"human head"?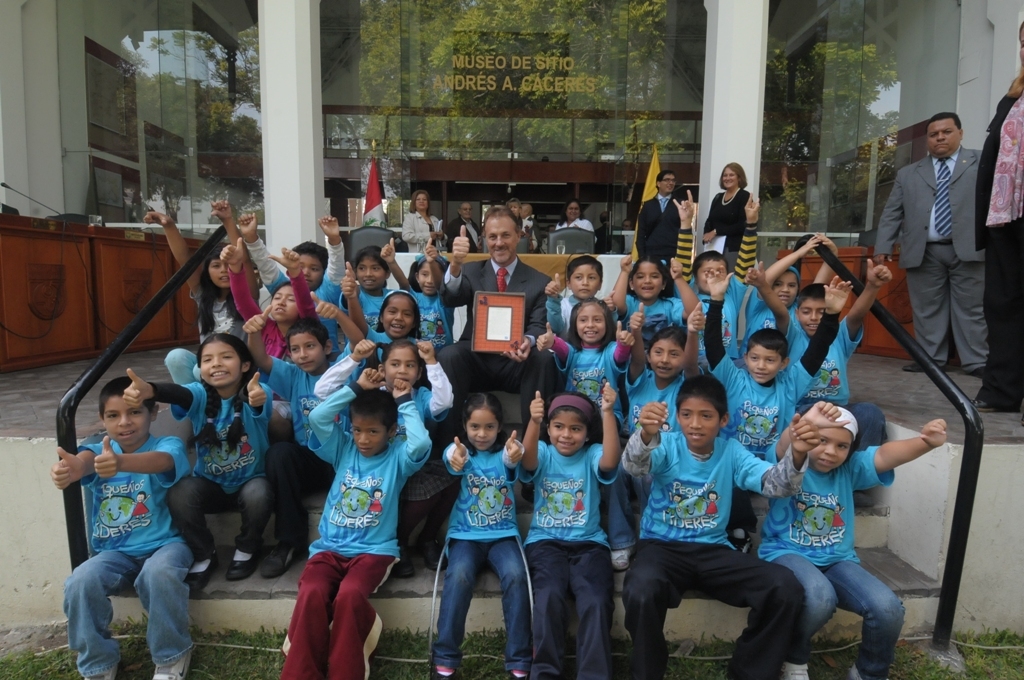
(743, 329, 792, 386)
